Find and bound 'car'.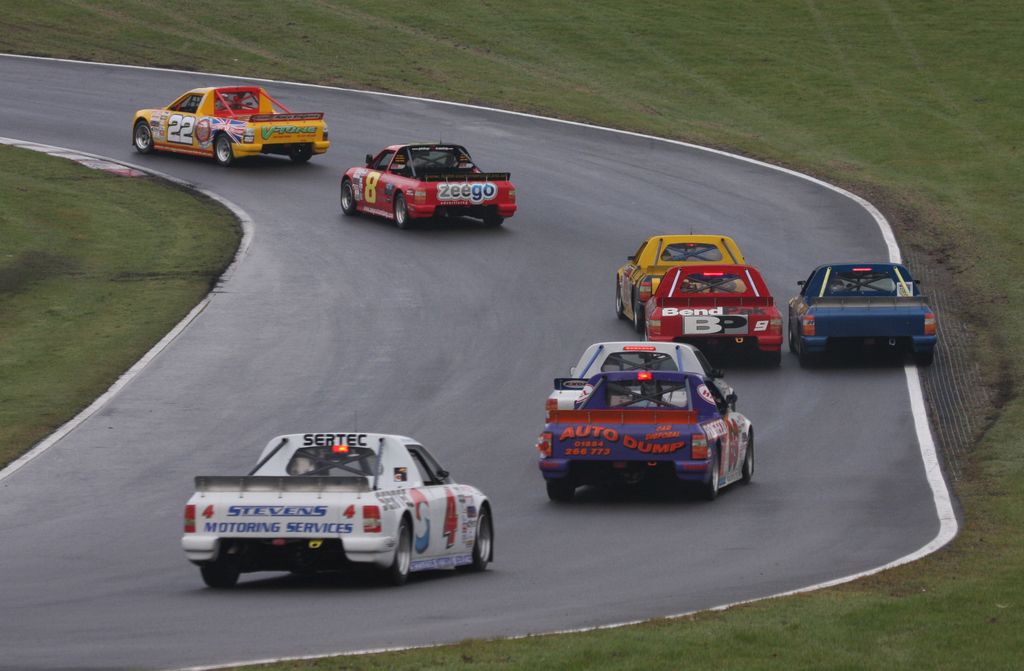
Bound: [646,260,778,365].
